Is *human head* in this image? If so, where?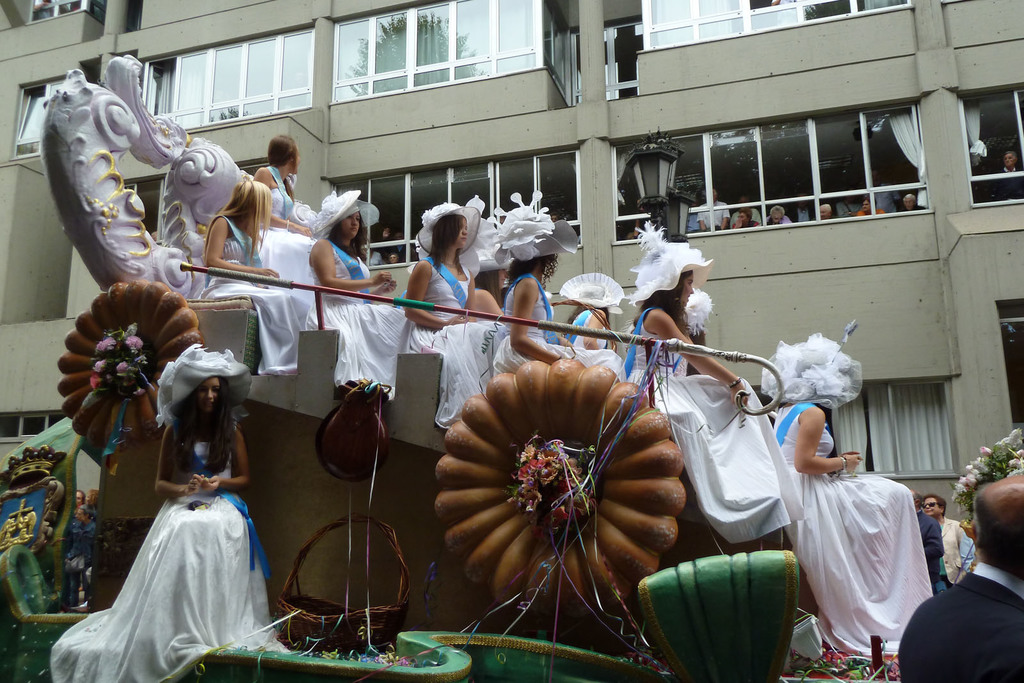
Yes, at detection(739, 207, 755, 227).
